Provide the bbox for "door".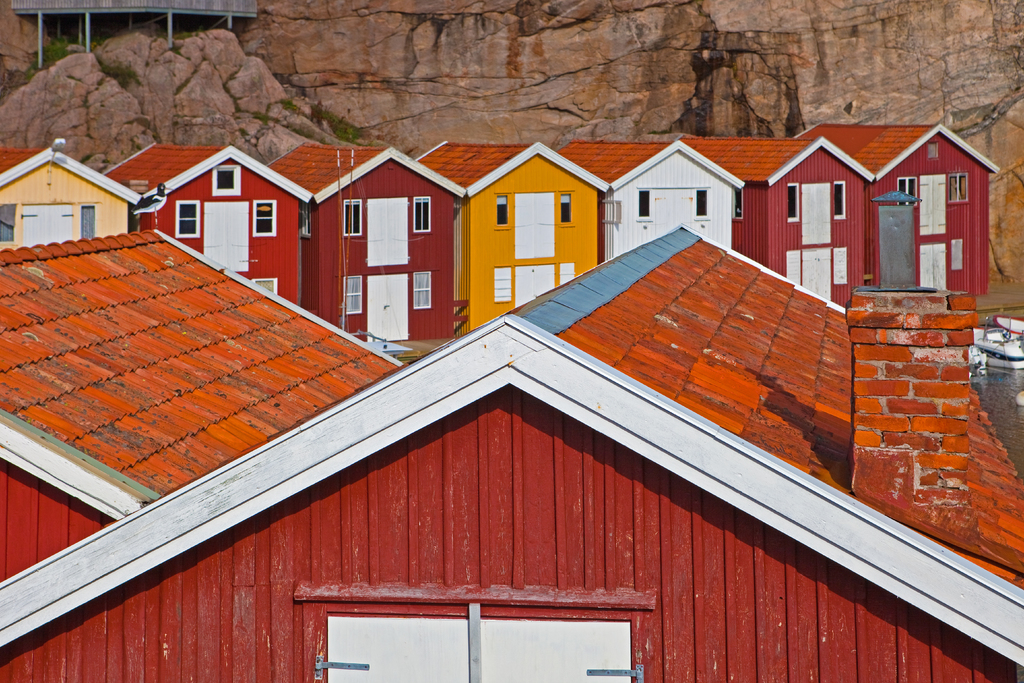
<region>923, 242, 950, 297</region>.
